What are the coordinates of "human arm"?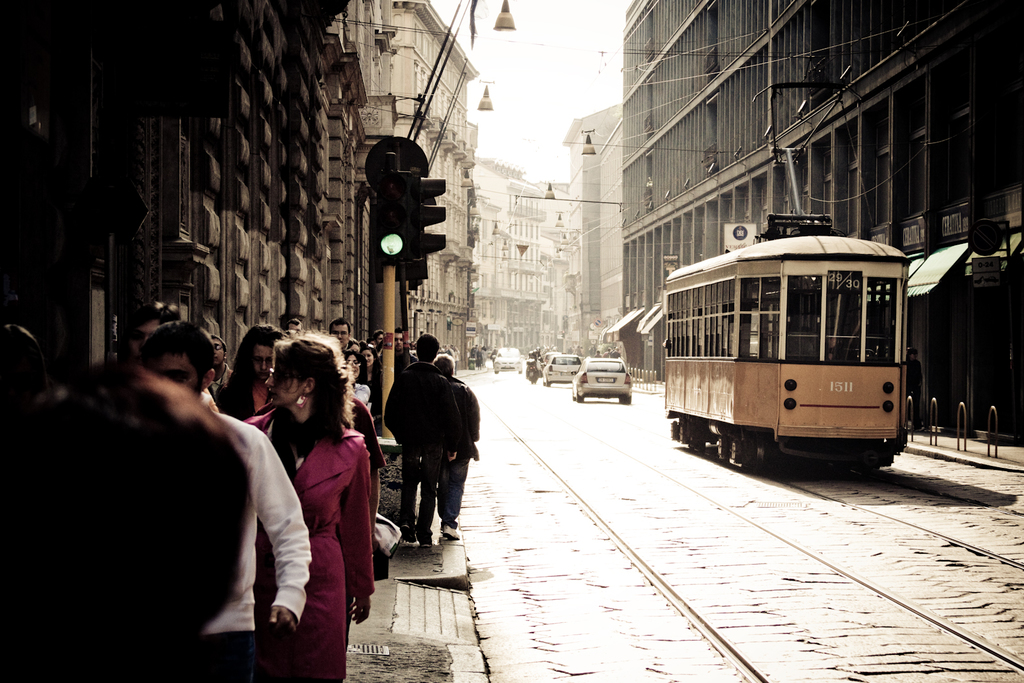
region(381, 378, 406, 446).
